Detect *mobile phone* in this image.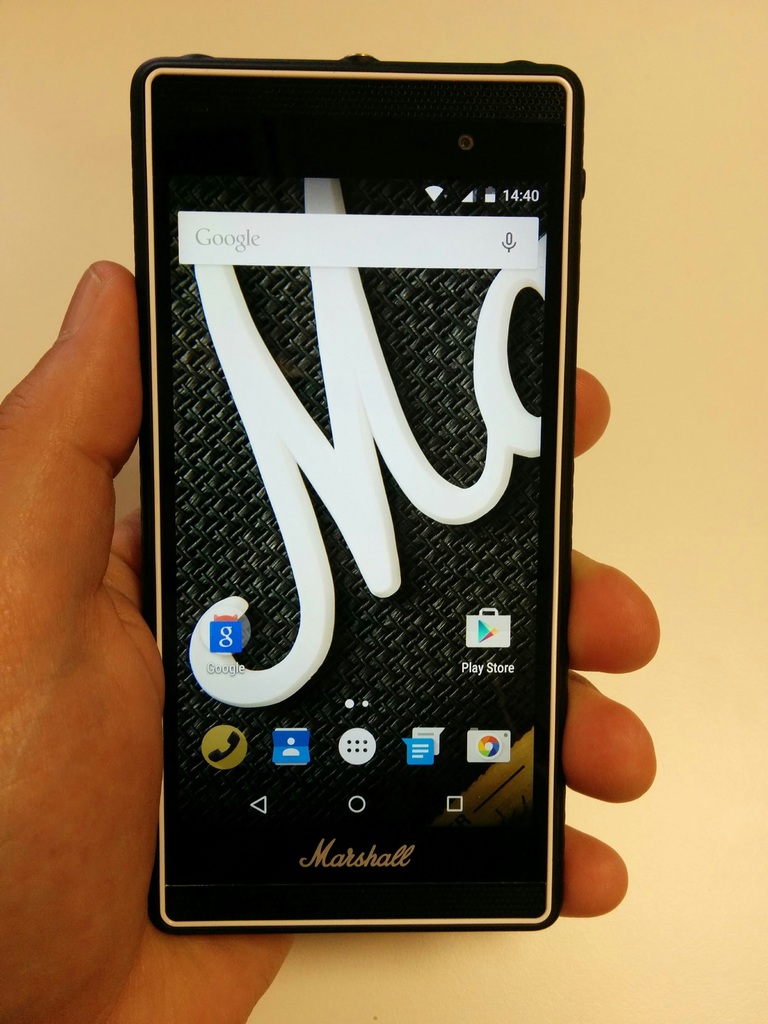
Detection: {"left": 132, "top": 50, "right": 588, "bottom": 934}.
